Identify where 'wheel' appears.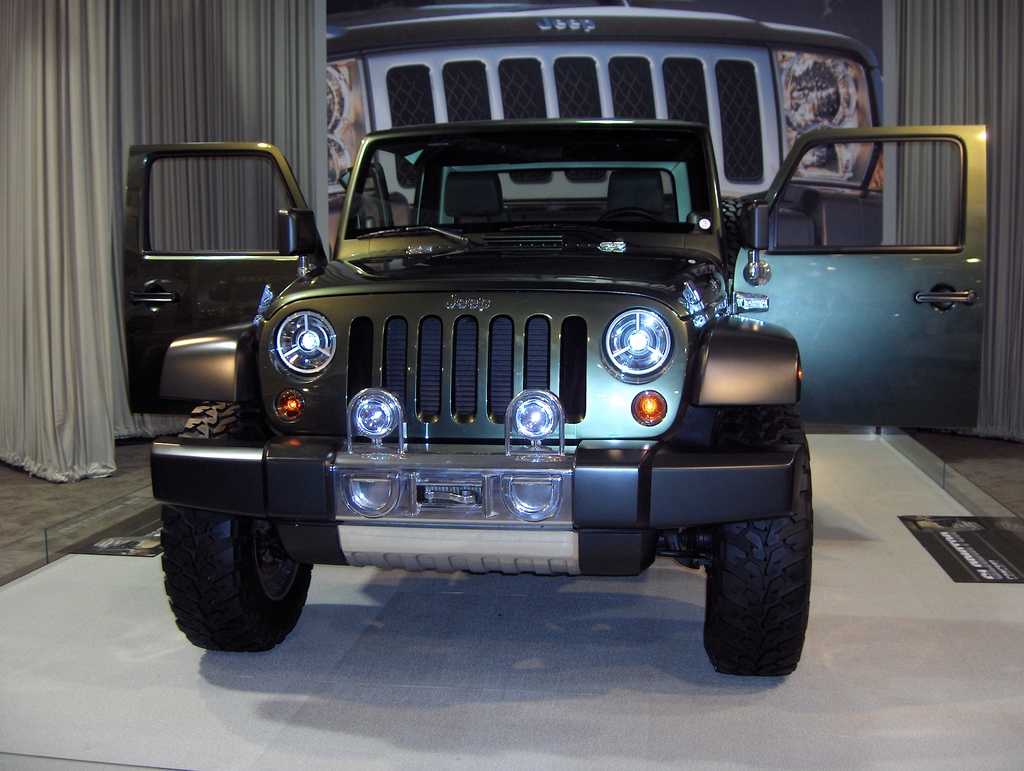
Appears at rect(166, 494, 308, 654).
